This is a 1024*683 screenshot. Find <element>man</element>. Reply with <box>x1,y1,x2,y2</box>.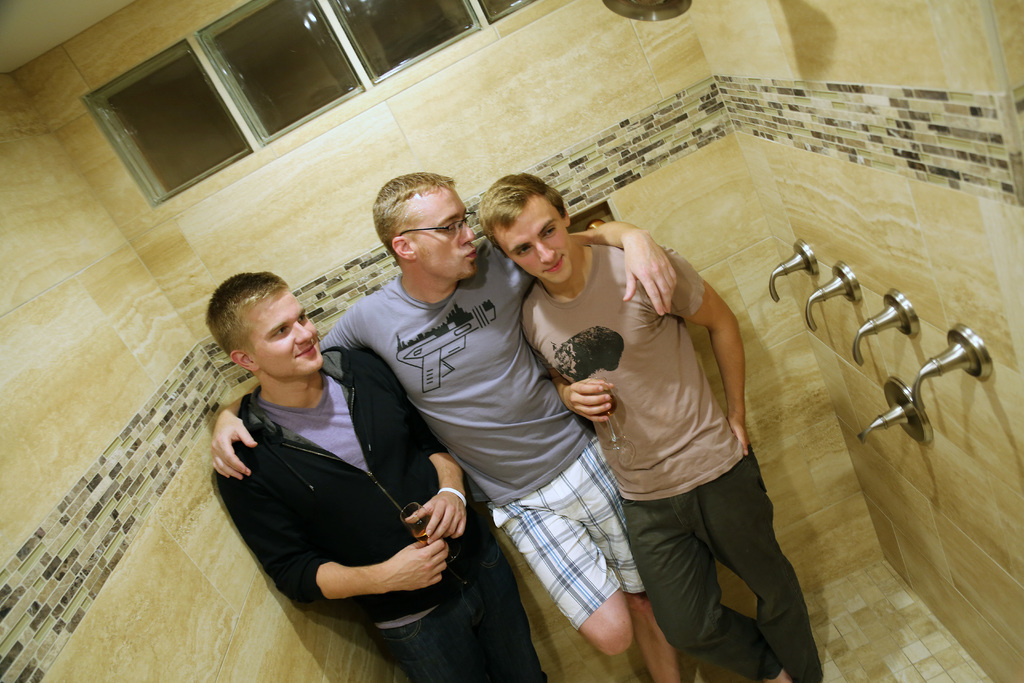
<box>209,169,683,682</box>.
